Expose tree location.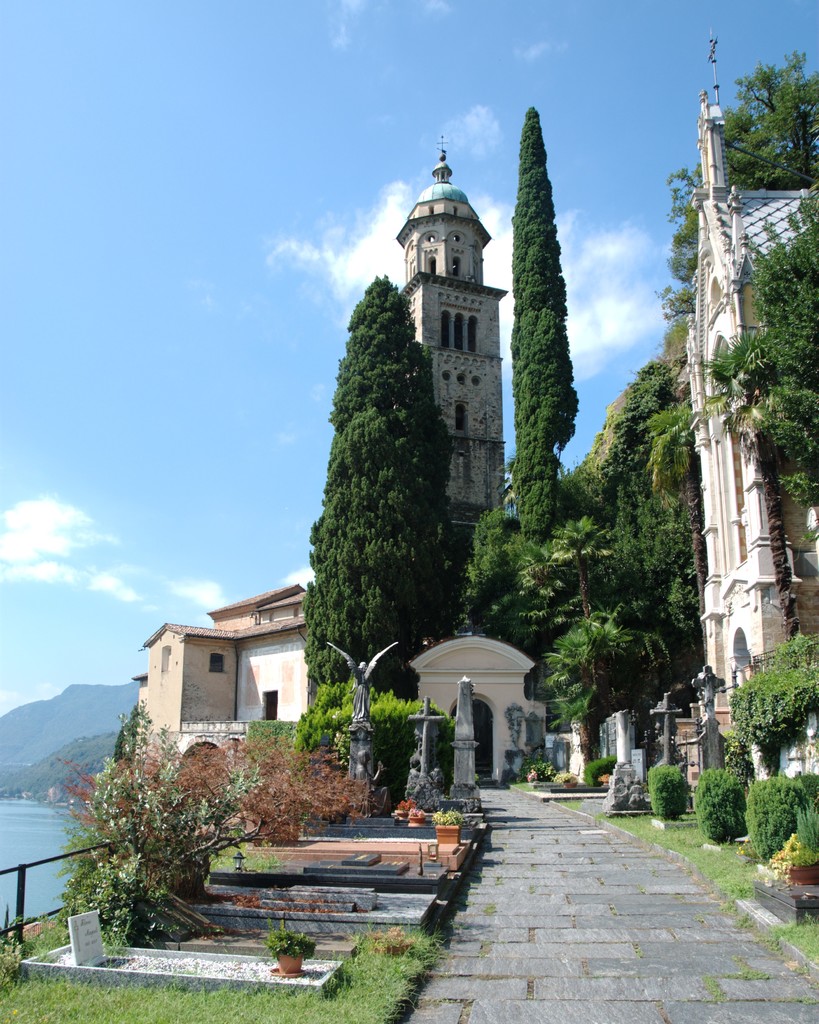
Exposed at bbox=(314, 222, 468, 687).
